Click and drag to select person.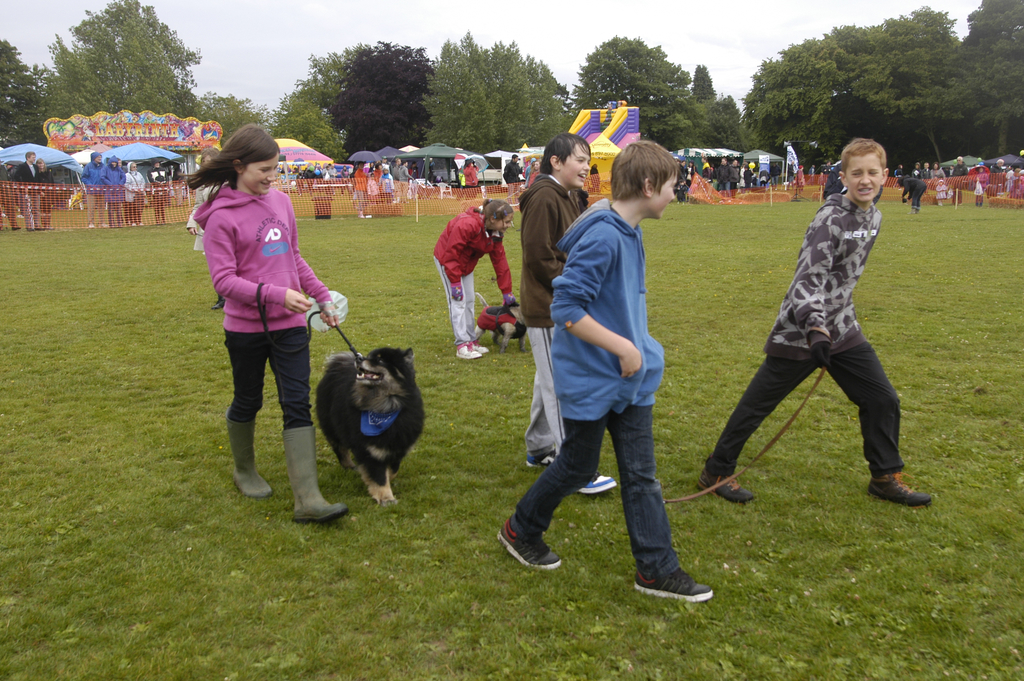
Selection: box(35, 156, 57, 231).
